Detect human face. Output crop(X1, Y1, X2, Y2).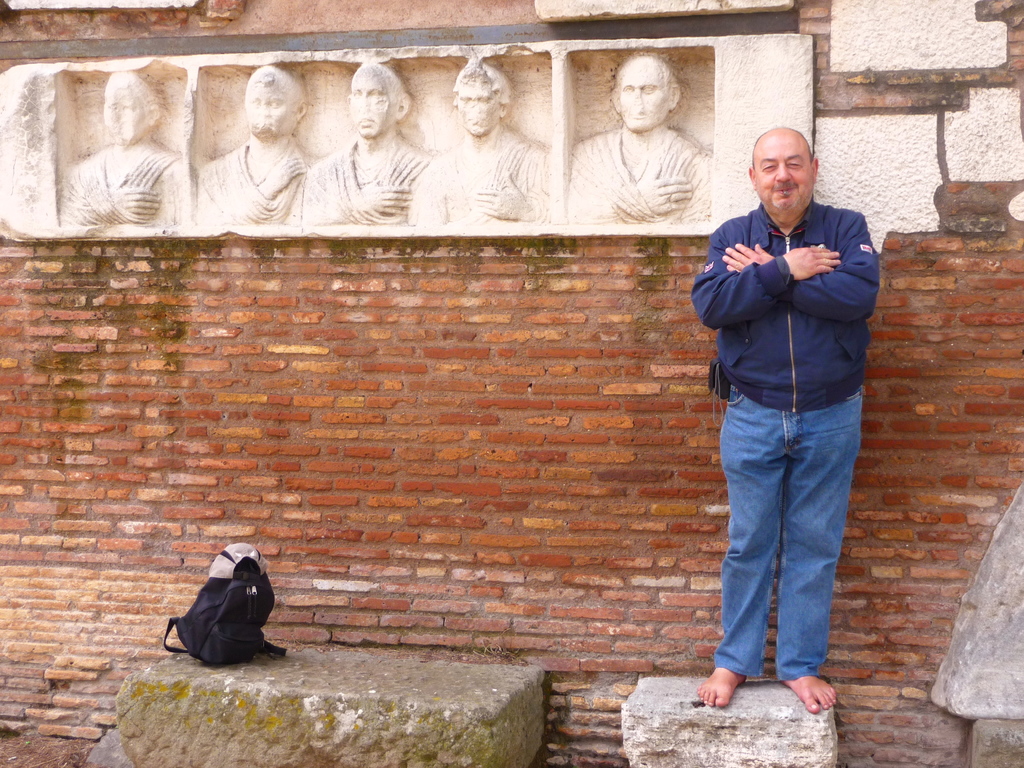
crop(457, 82, 502, 129).
